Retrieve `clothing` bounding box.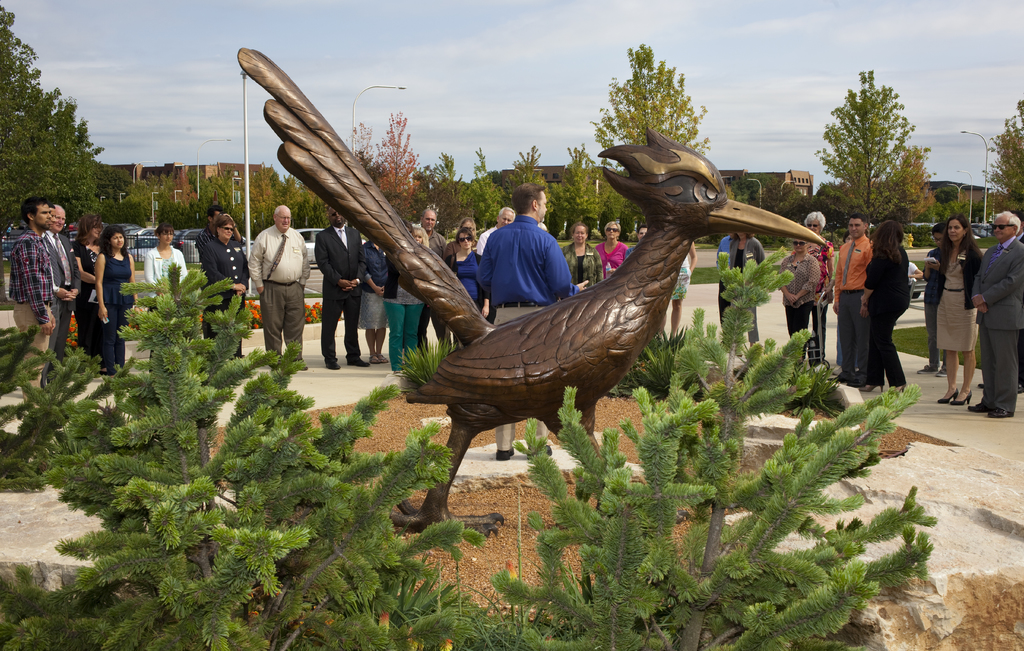
Bounding box: BBox(444, 250, 476, 285).
